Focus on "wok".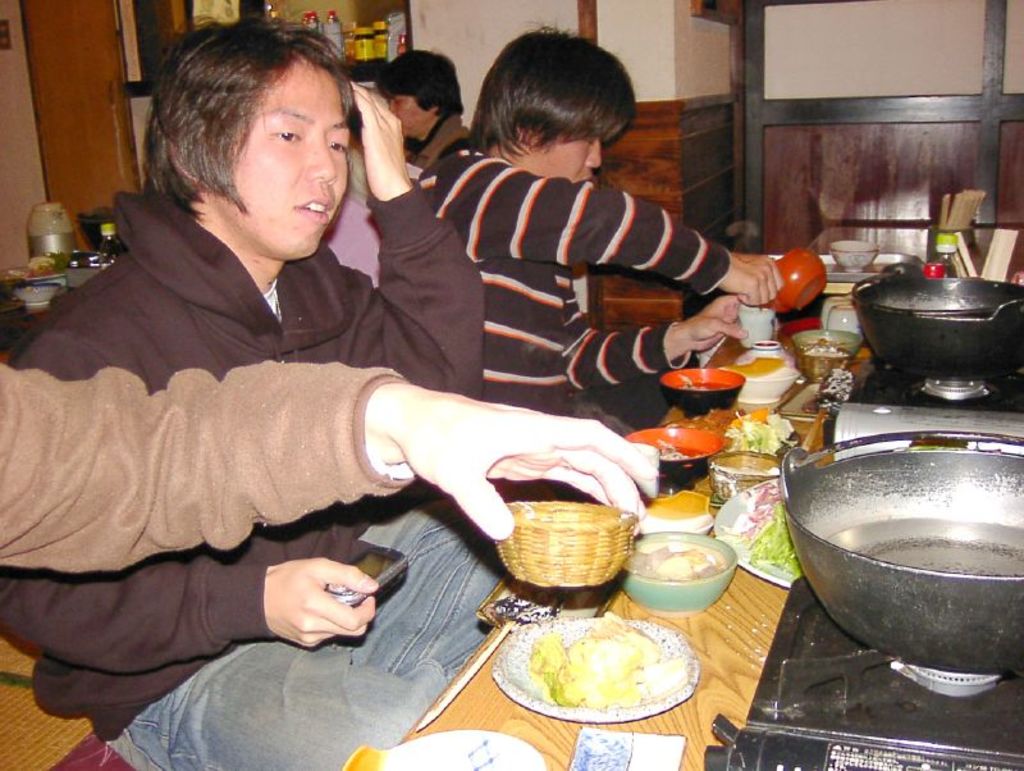
Focused at [845, 283, 1023, 393].
